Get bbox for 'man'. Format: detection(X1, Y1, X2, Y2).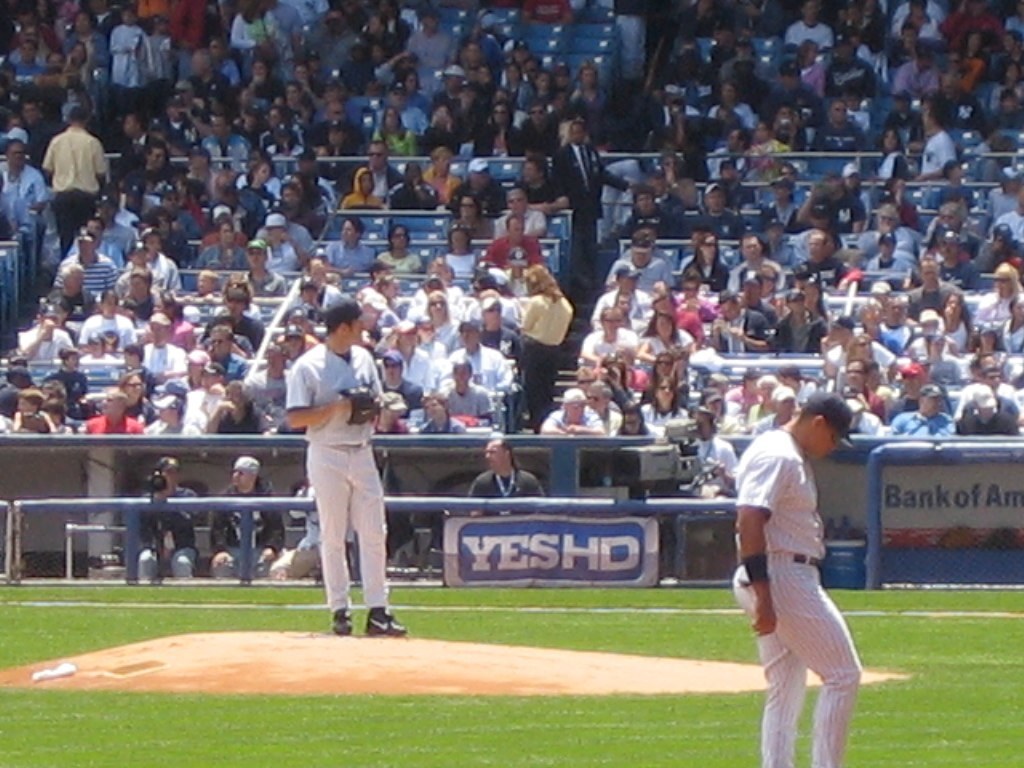
detection(406, 7, 451, 69).
